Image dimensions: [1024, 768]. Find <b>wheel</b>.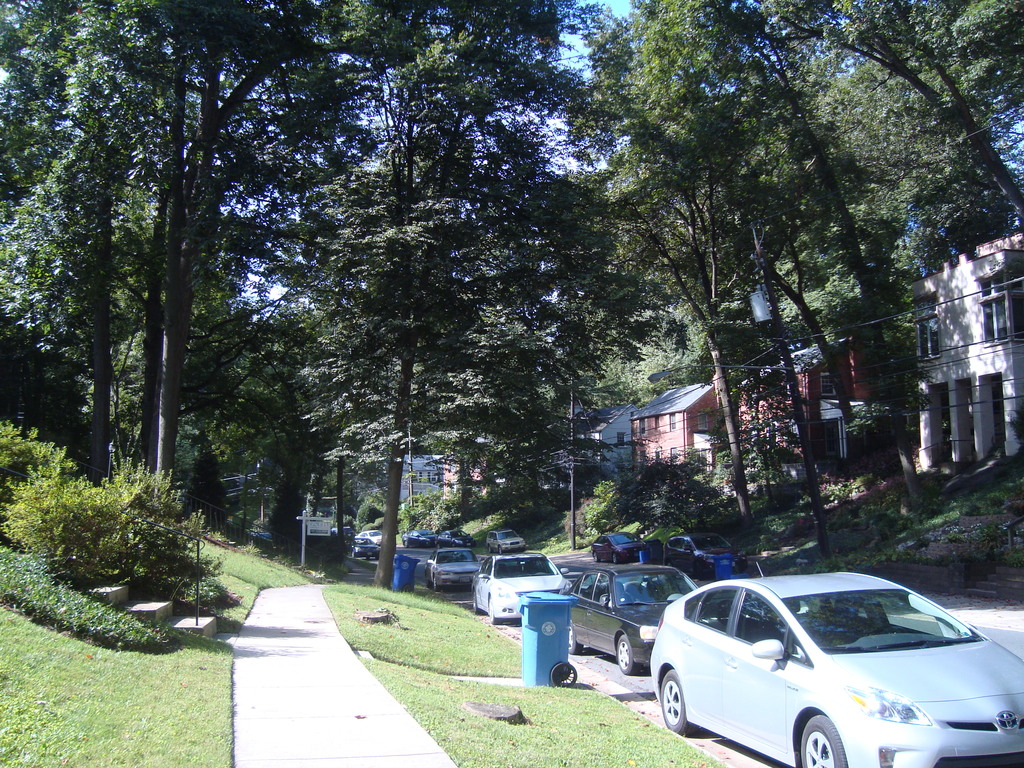
495:542:505:558.
